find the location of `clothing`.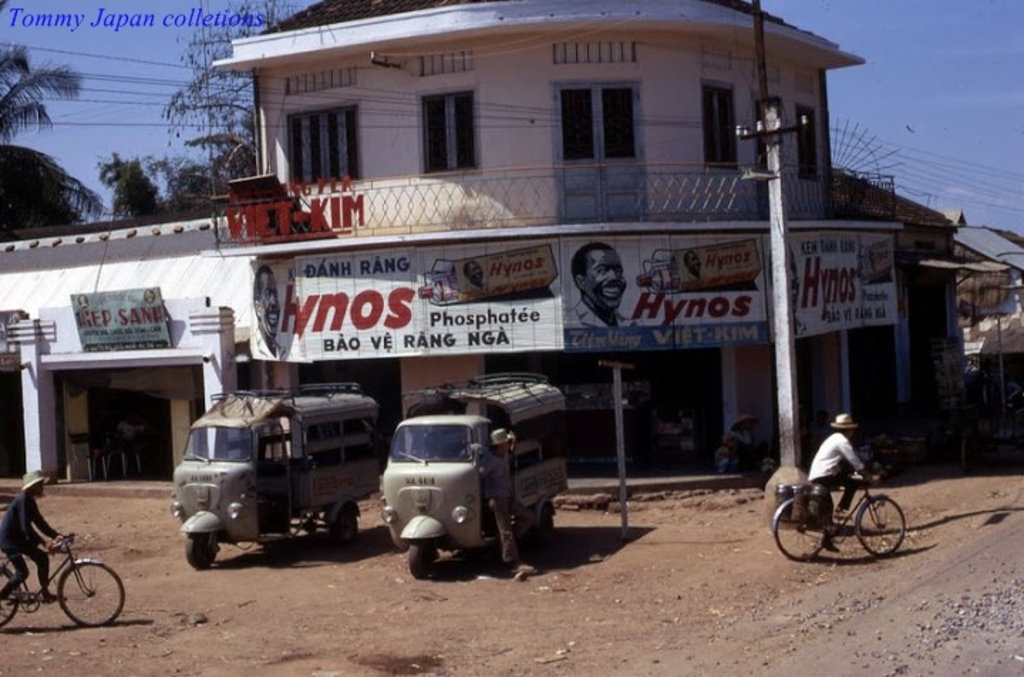
Location: bbox=[798, 430, 866, 543].
